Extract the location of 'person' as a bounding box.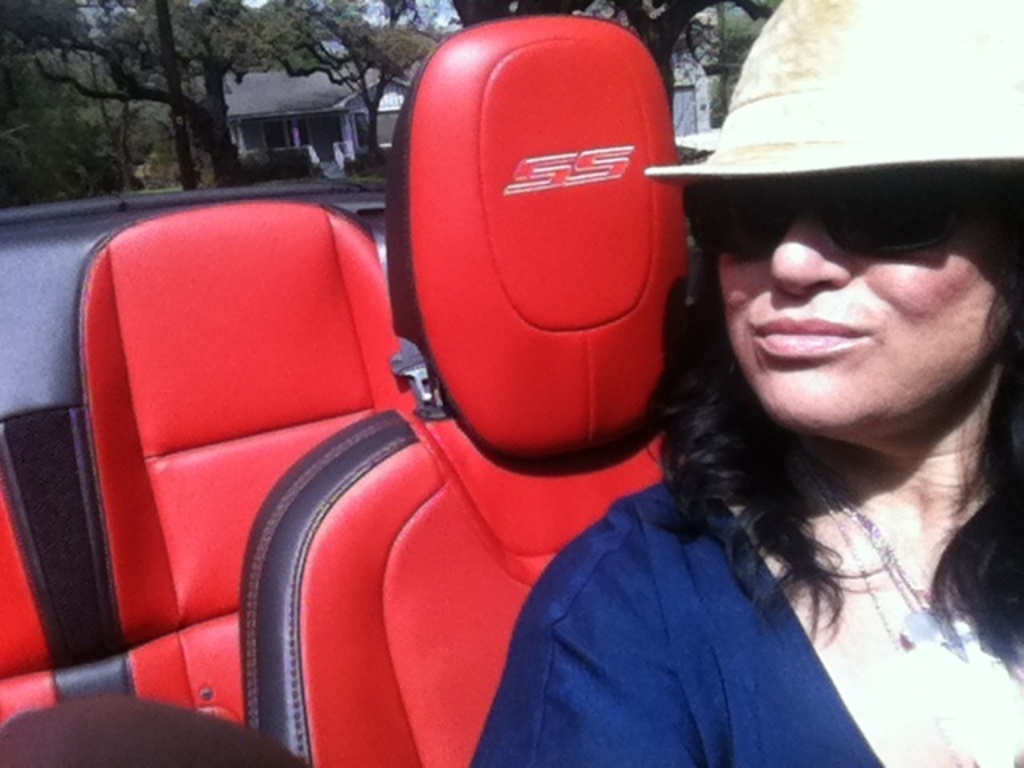
region(467, 0, 1022, 766).
